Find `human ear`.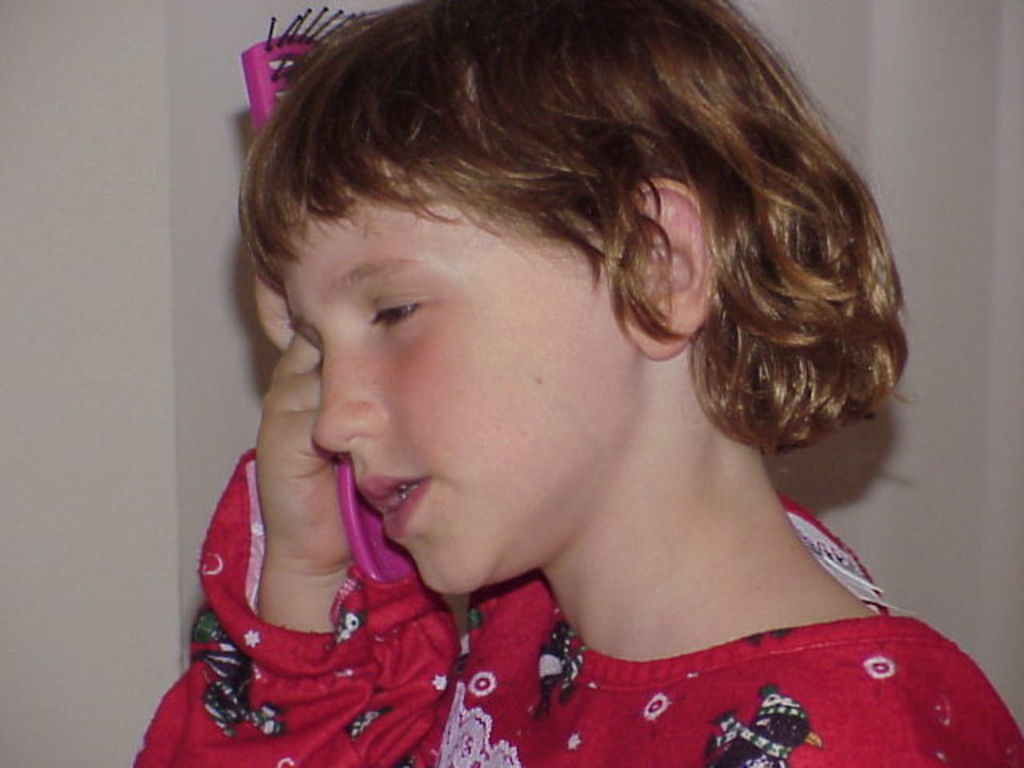
rect(624, 179, 717, 362).
